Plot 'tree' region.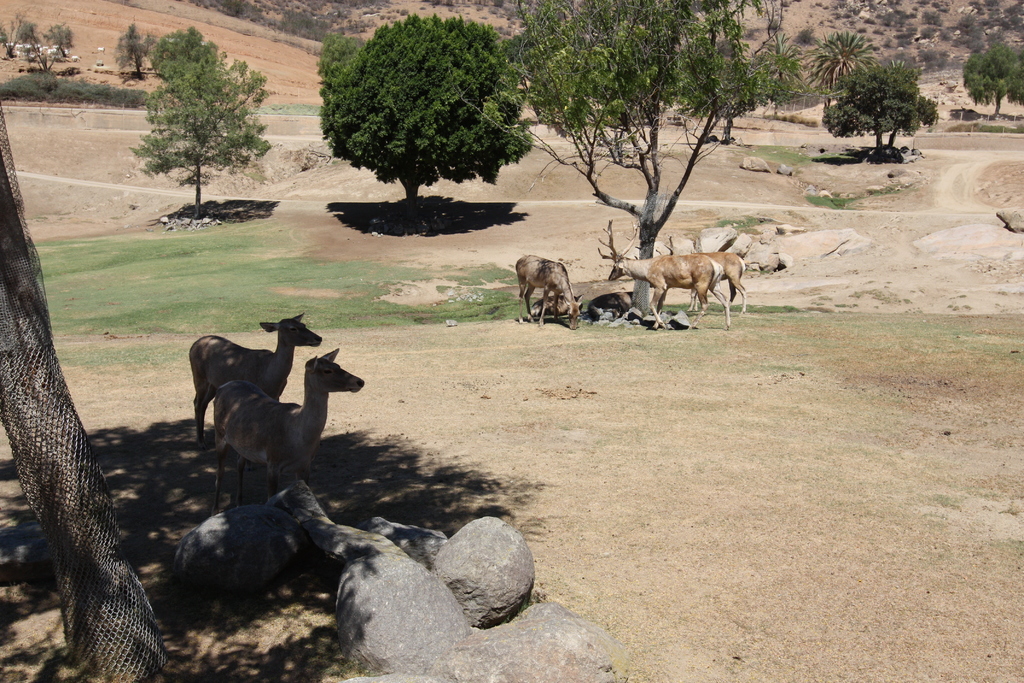
Plotted at region(127, 30, 266, 218).
